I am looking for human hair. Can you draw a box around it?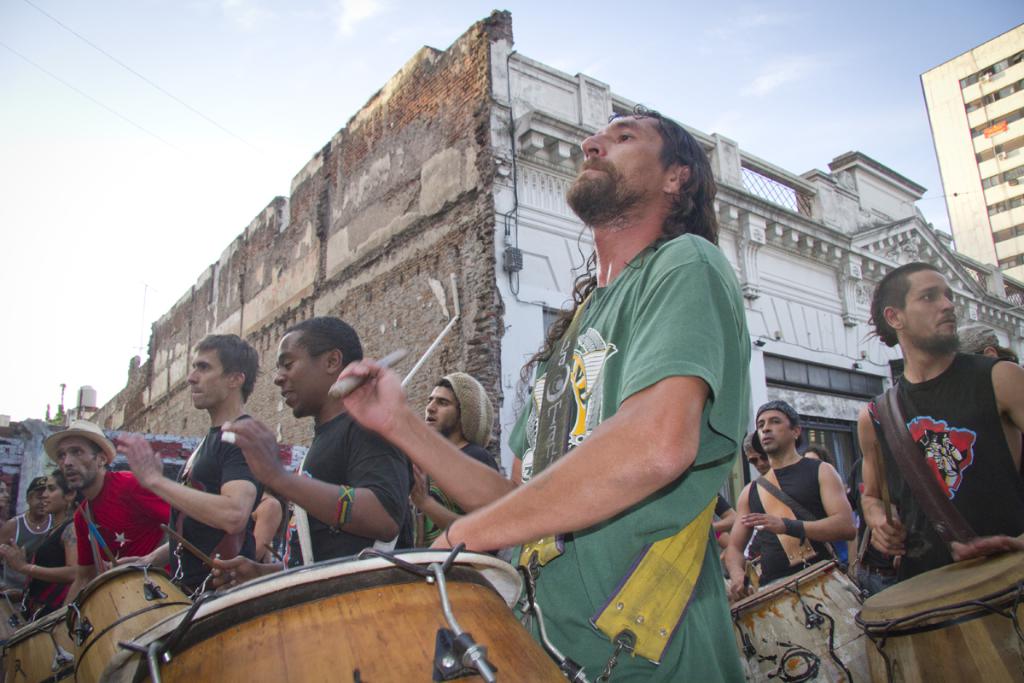
Sure, the bounding box is 191:328:260:403.
